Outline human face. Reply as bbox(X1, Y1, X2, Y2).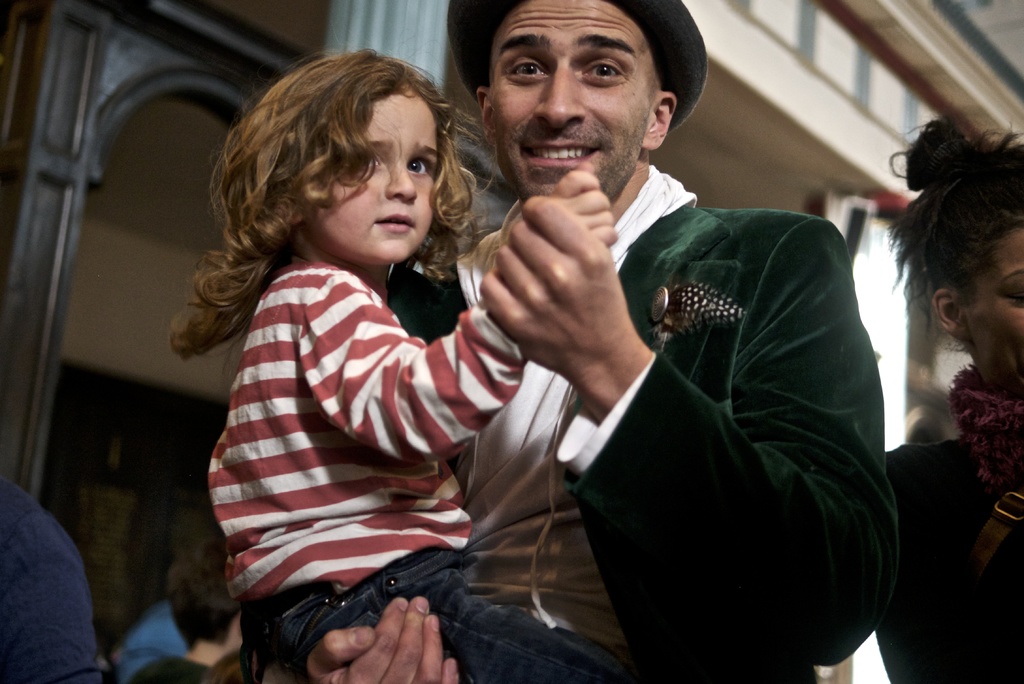
bbox(479, 0, 666, 199).
